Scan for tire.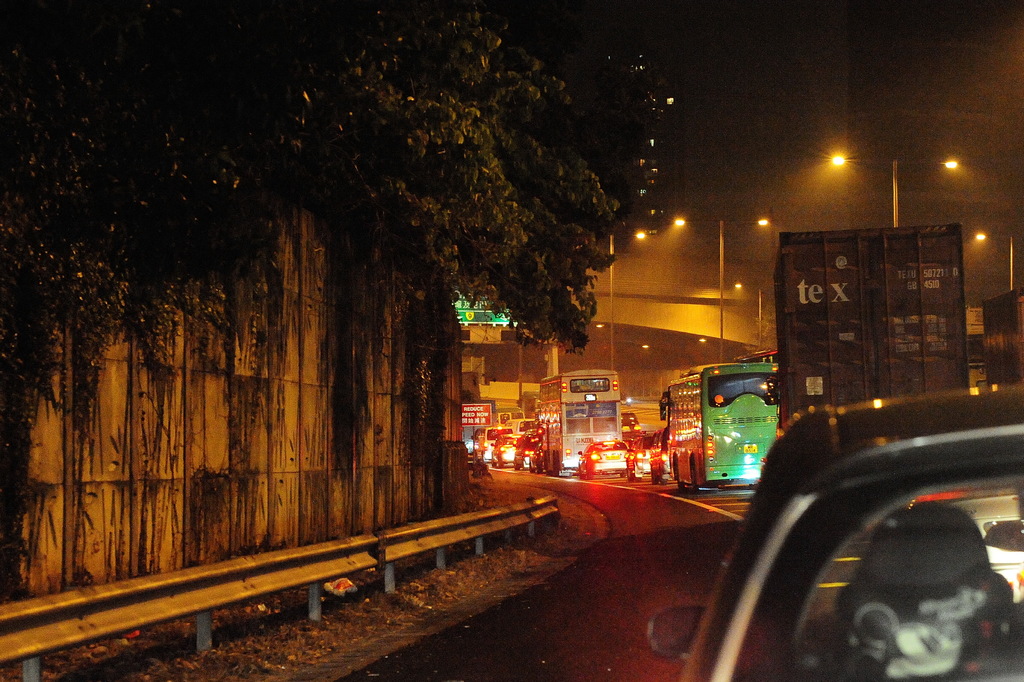
Scan result: box=[586, 470, 595, 480].
